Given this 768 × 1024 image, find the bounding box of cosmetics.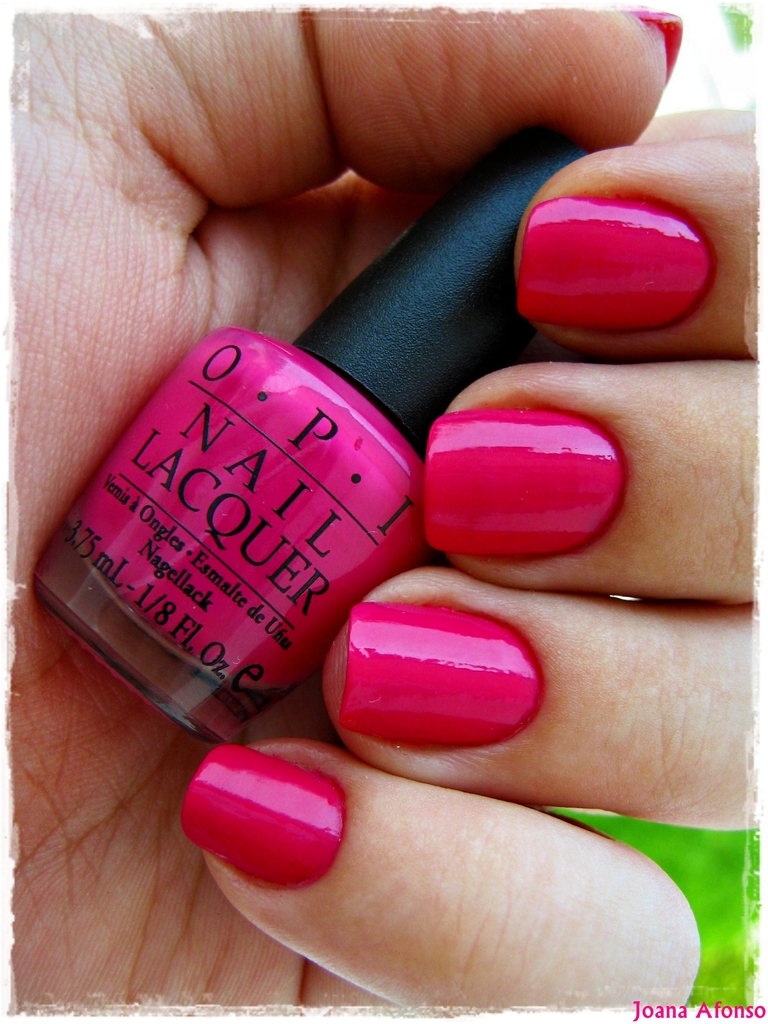
pyautogui.locateOnScreen(339, 599, 554, 753).
